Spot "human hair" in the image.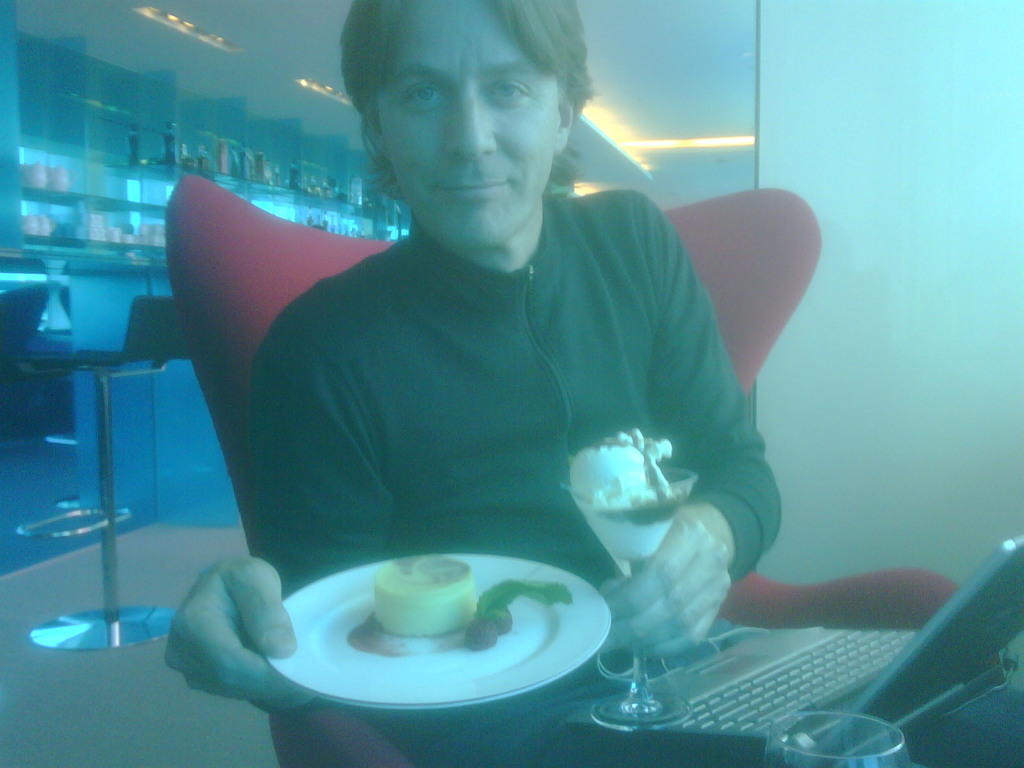
"human hair" found at bbox=[300, 3, 611, 232].
